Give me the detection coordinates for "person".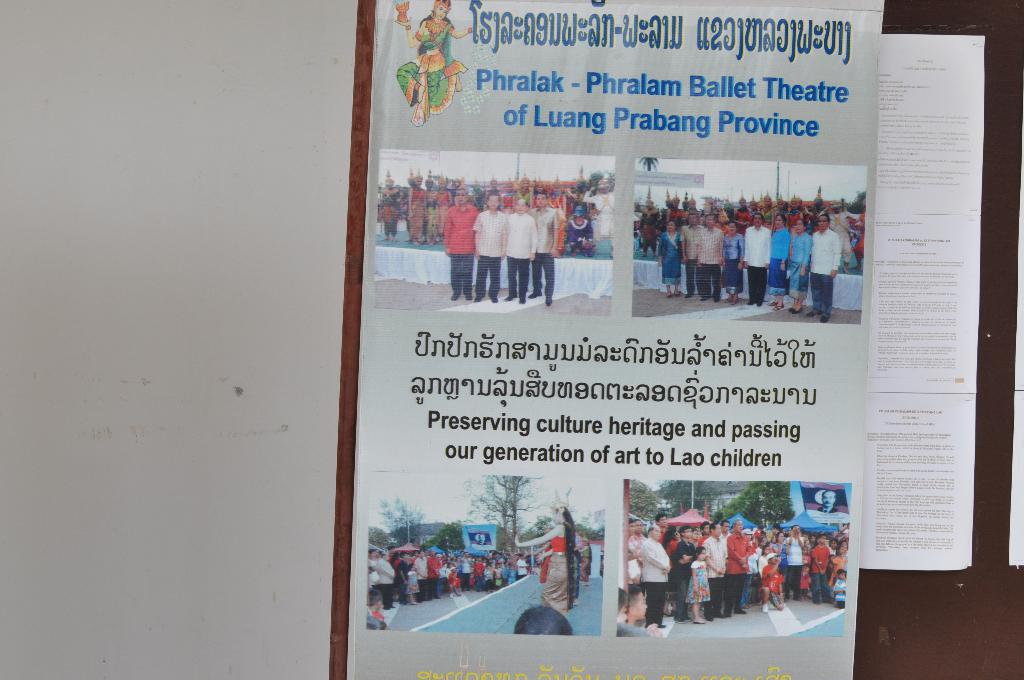
left=681, top=212, right=705, bottom=297.
